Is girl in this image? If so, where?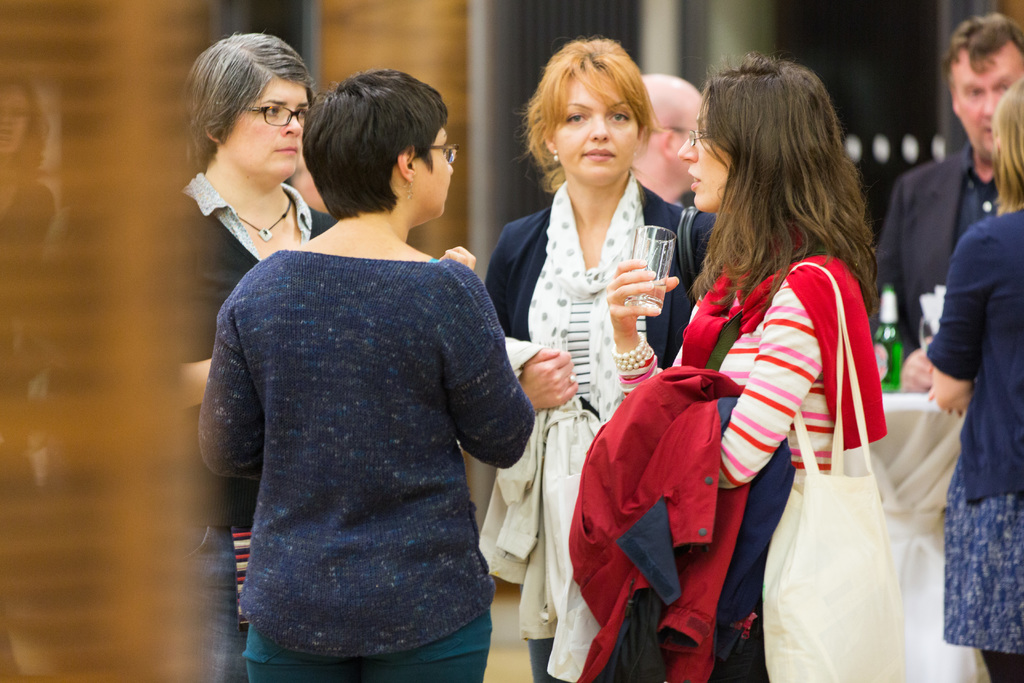
Yes, at (x1=0, y1=77, x2=52, y2=476).
